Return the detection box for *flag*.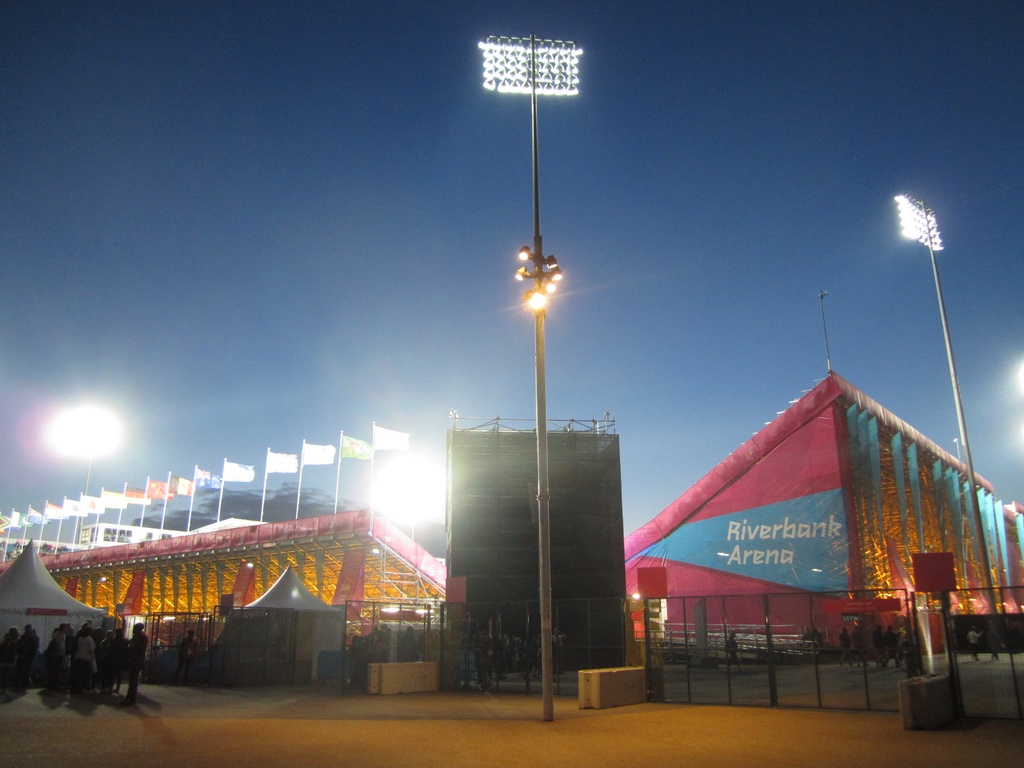
144:481:177:500.
